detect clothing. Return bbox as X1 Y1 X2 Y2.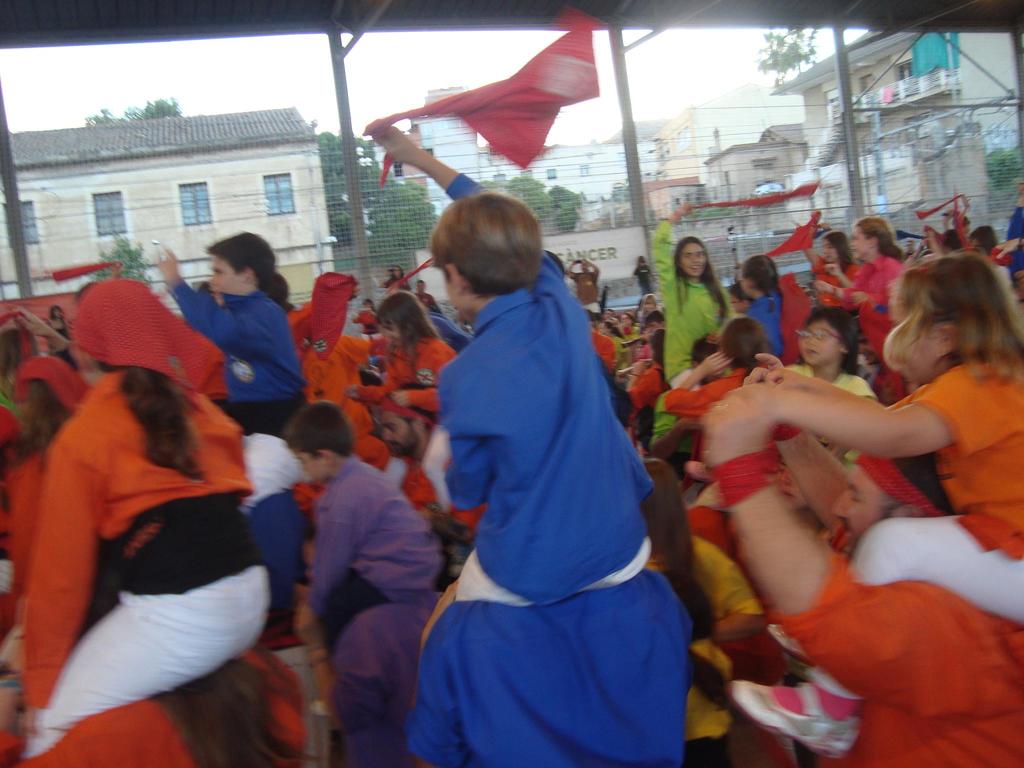
294 266 355 356.
